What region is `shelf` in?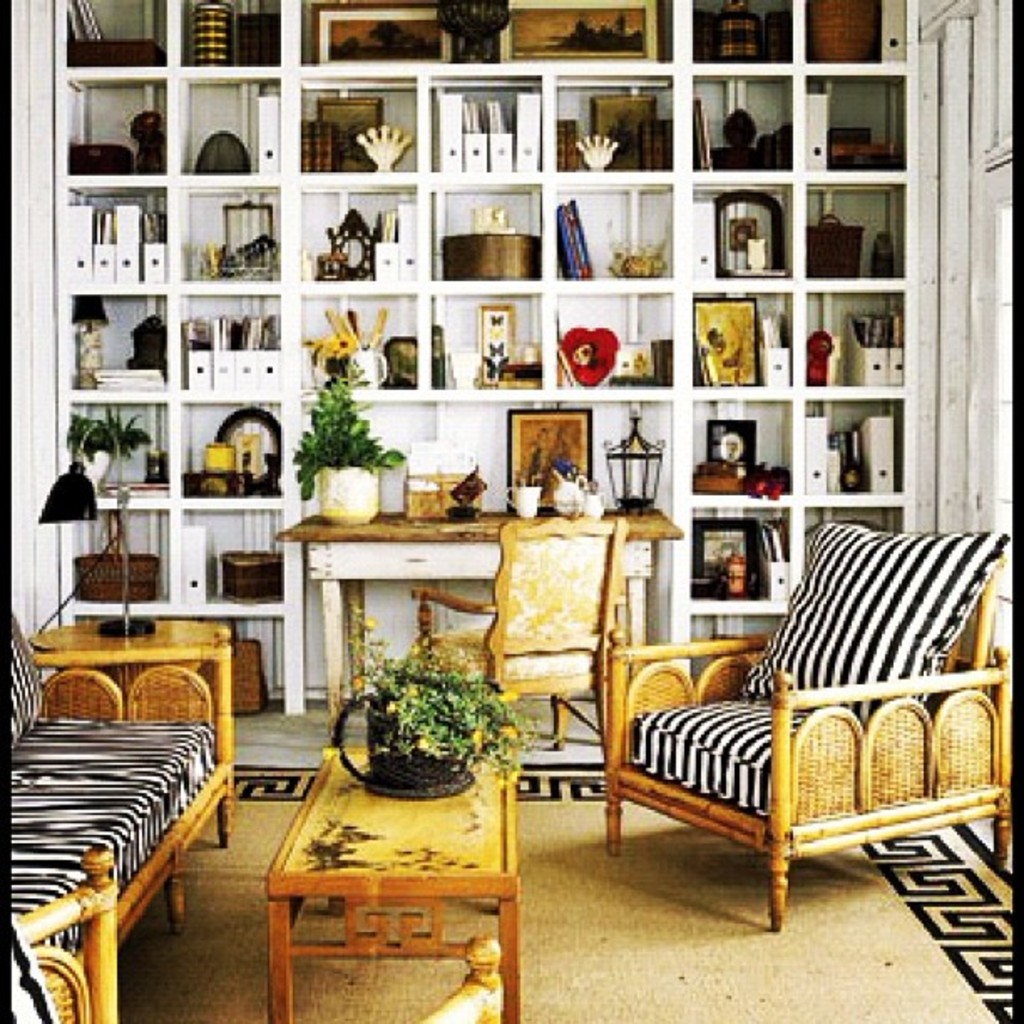
box=[549, 72, 688, 187].
